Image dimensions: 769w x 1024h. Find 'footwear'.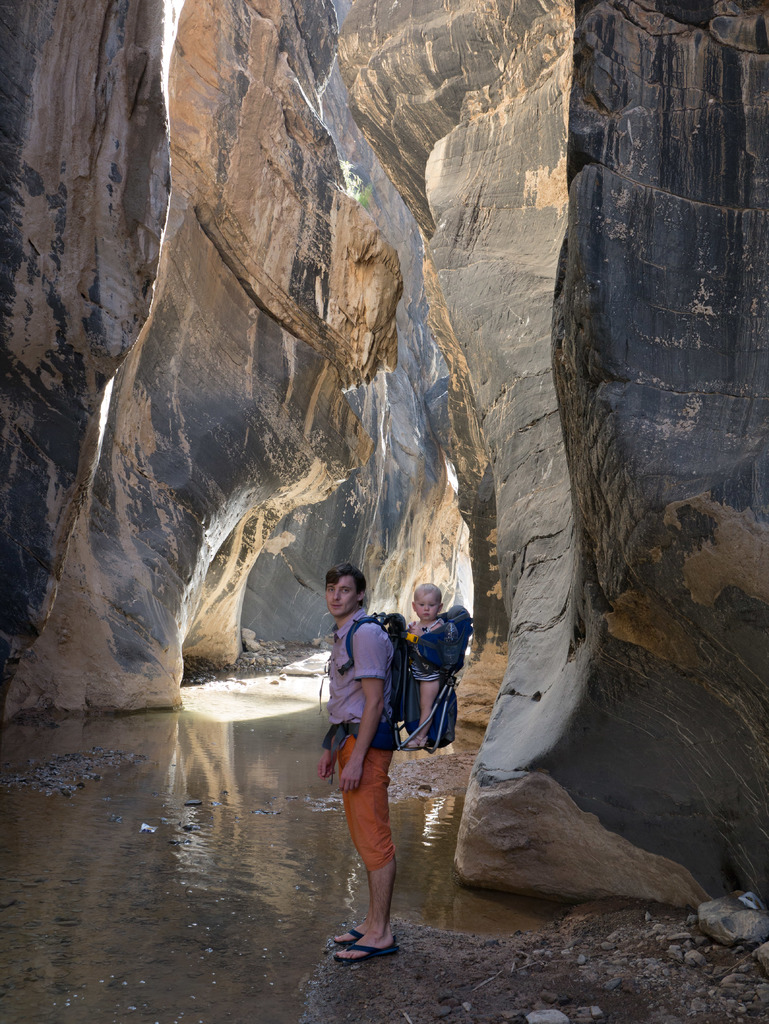
{"x1": 407, "y1": 735, "x2": 426, "y2": 748}.
